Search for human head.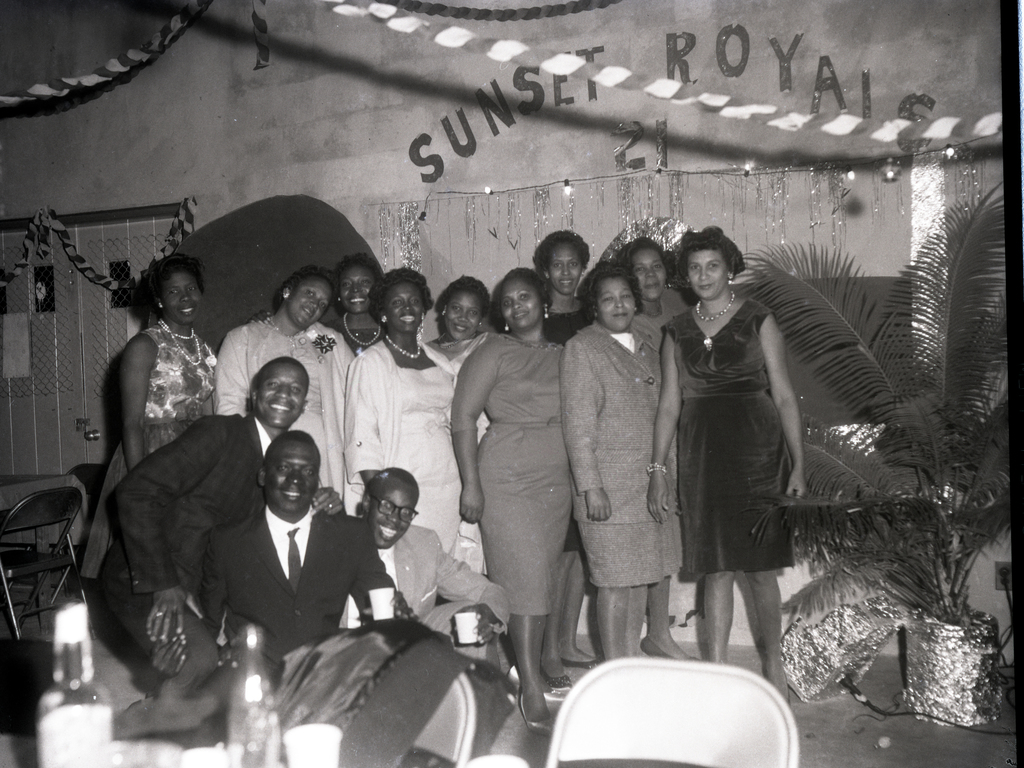
Found at {"left": 436, "top": 275, "right": 493, "bottom": 347}.
